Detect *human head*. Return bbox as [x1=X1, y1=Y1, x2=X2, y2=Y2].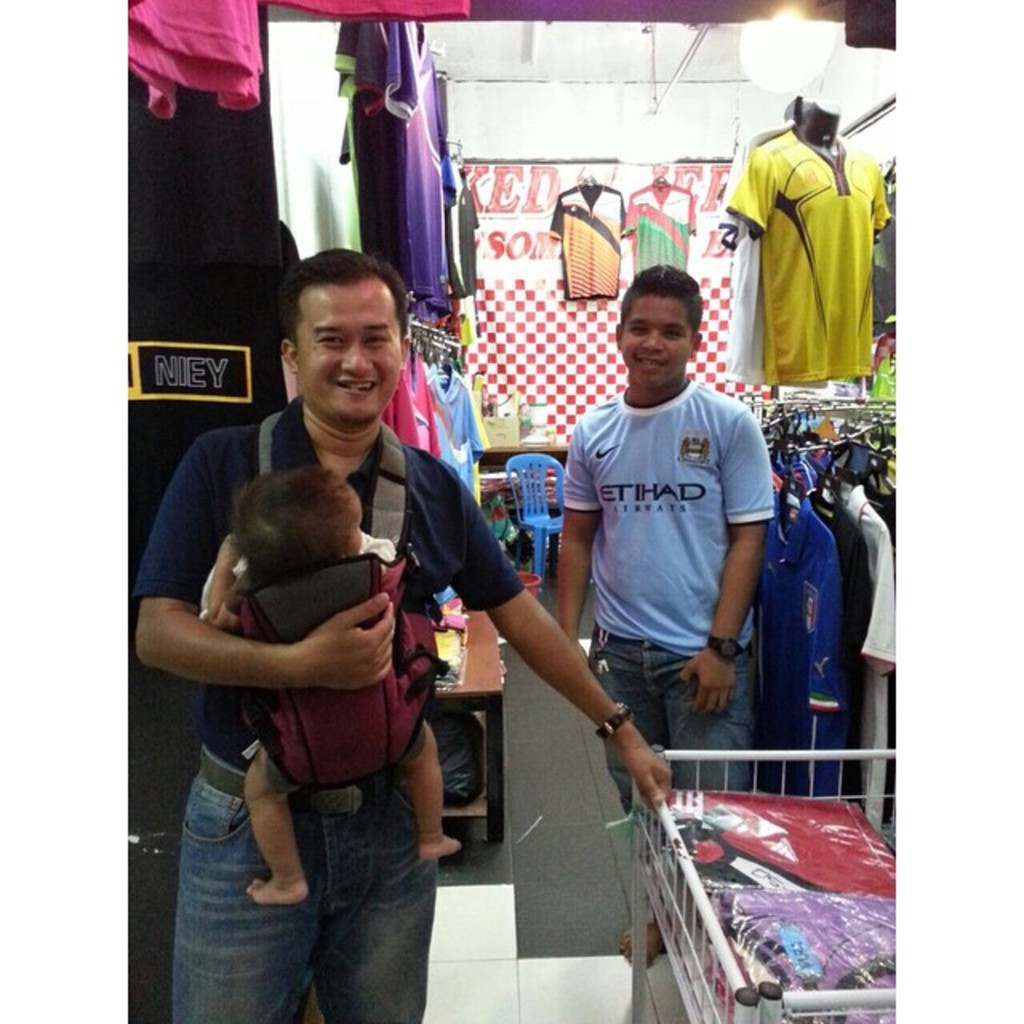
[x1=277, y1=250, x2=410, y2=424].
